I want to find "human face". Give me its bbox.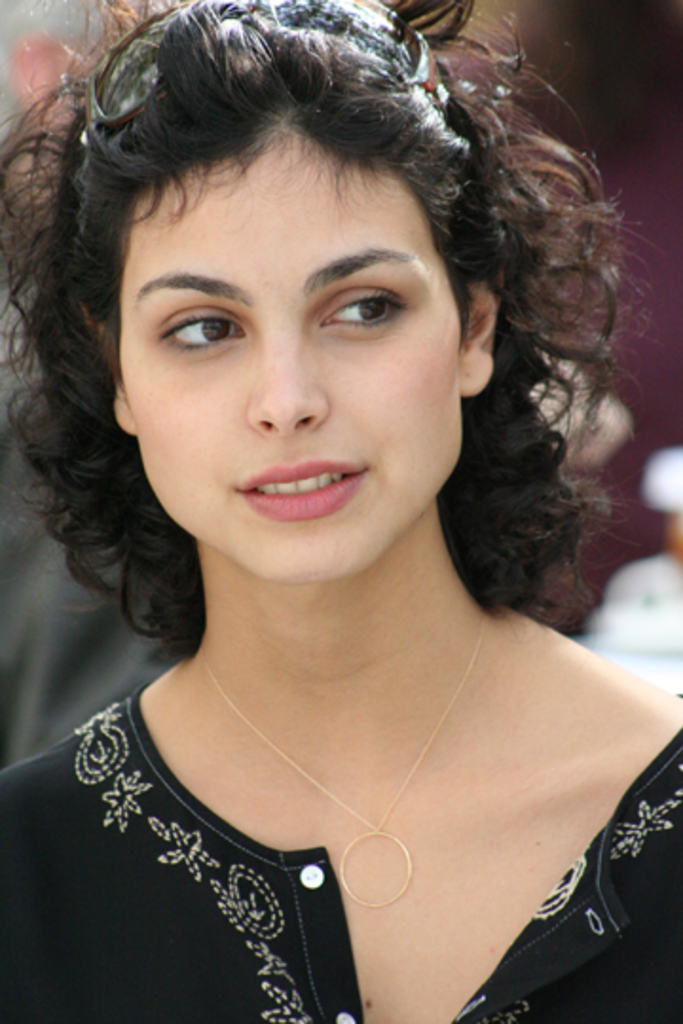
region(142, 119, 455, 586).
